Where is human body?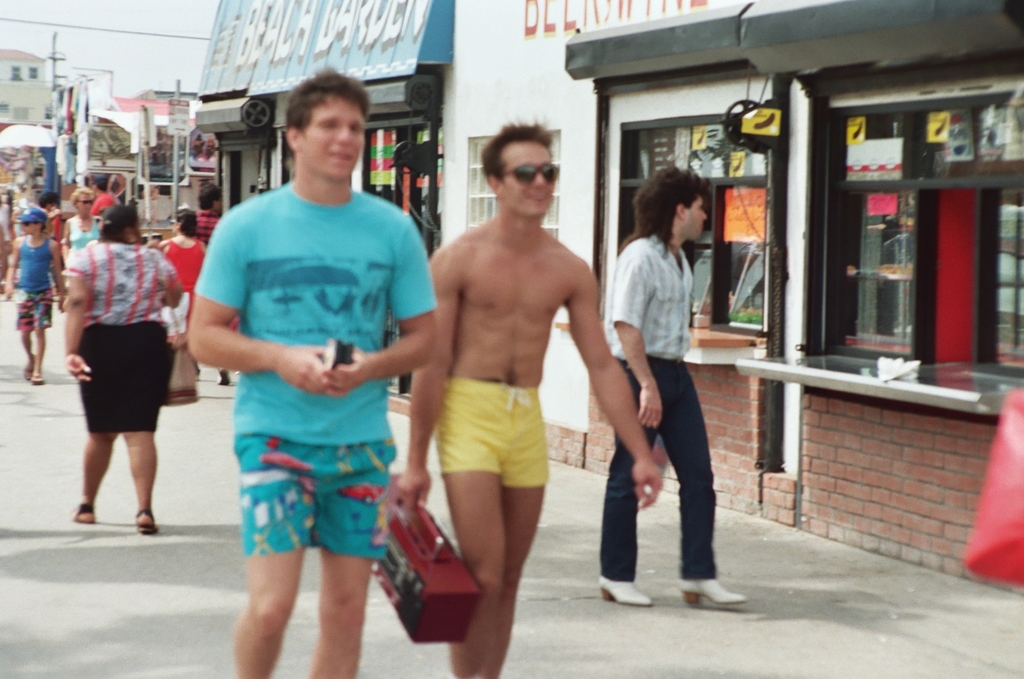
crop(404, 128, 607, 648).
